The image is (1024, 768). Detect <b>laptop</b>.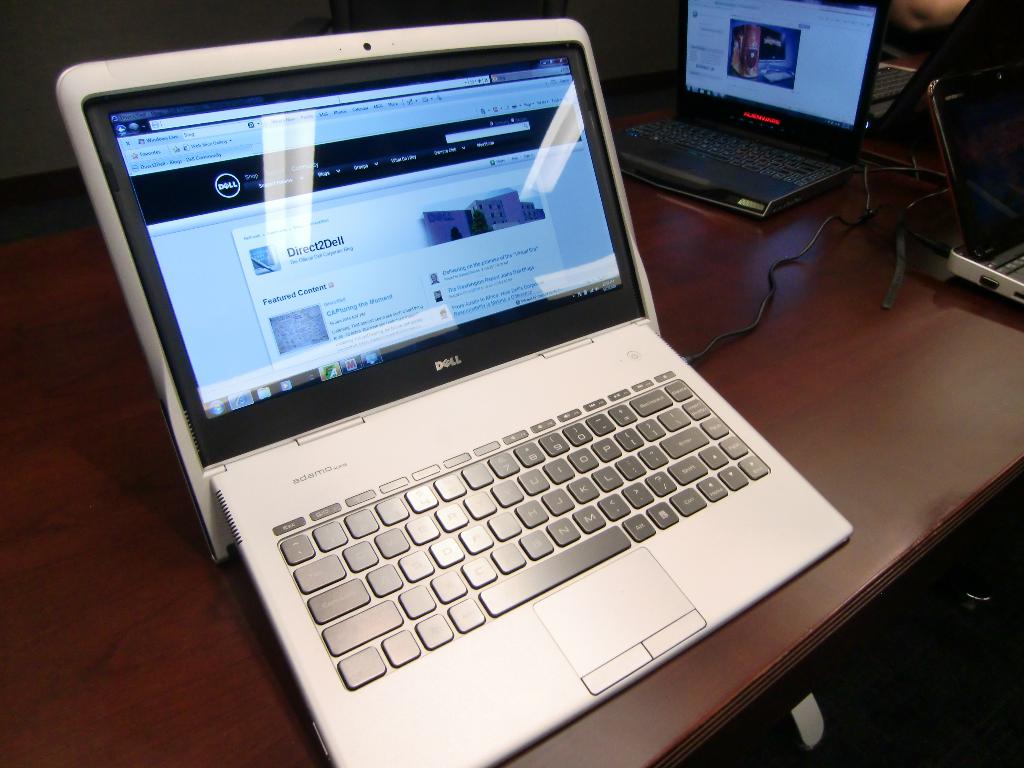
Detection: bbox=[868, 1, 1023, 136].
